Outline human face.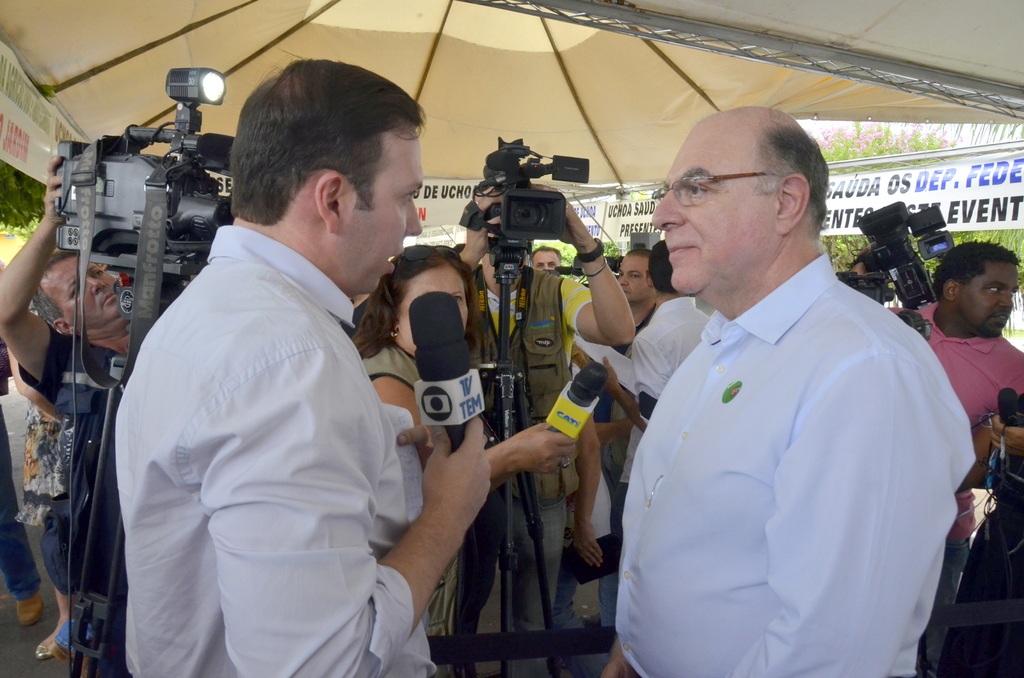
Outline: bbox=[41, 255, 129, 330].
